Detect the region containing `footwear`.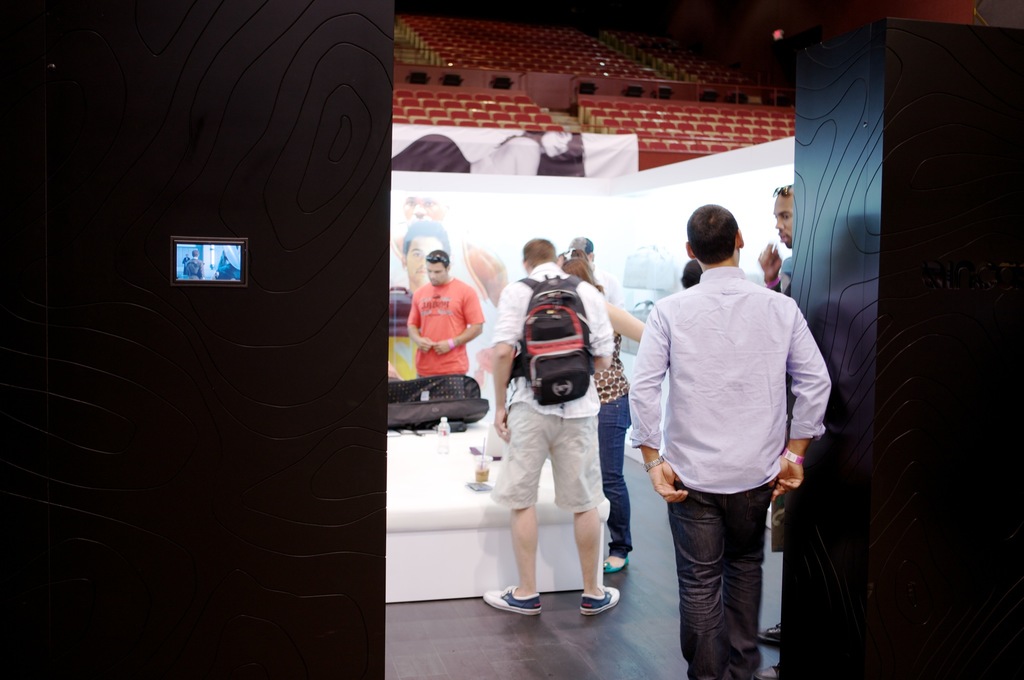
580 581 620 619.
